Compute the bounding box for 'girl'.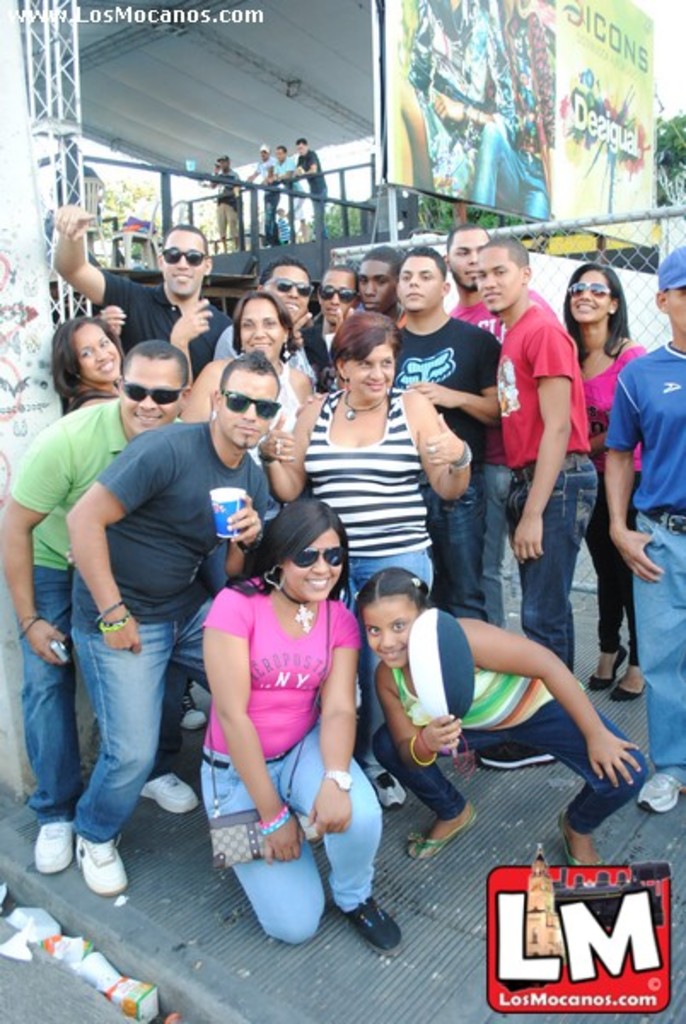
[358, 568, 645, 865].
